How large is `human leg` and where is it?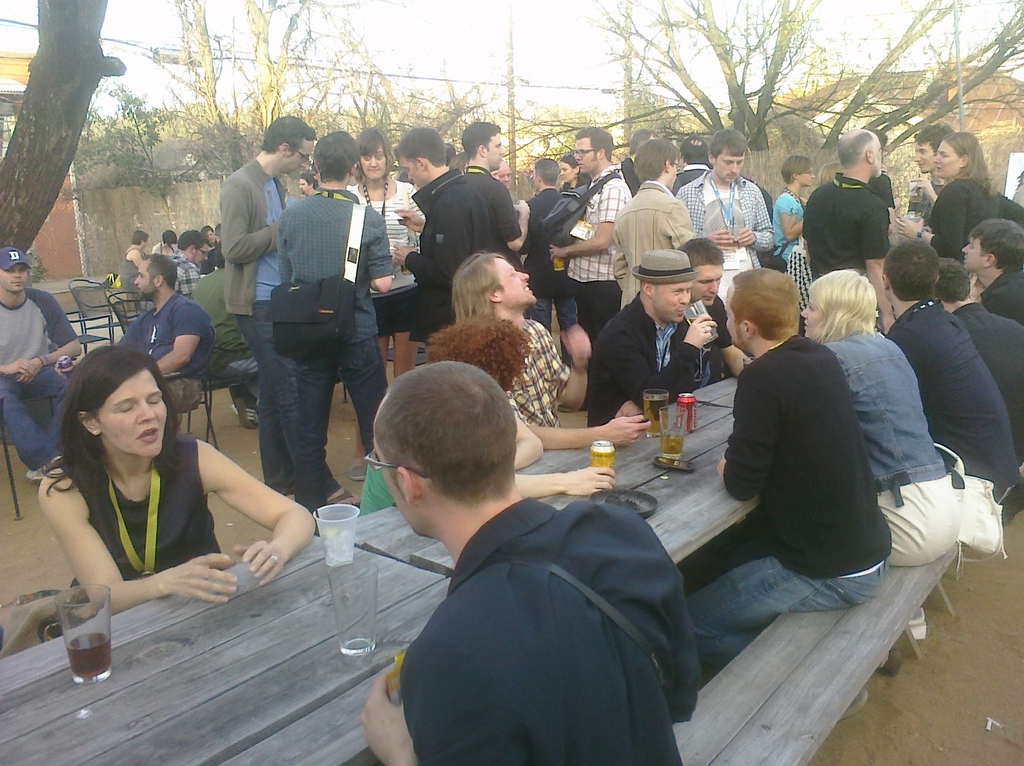
Bounding box: BBox(329, 323, 387, 443).
